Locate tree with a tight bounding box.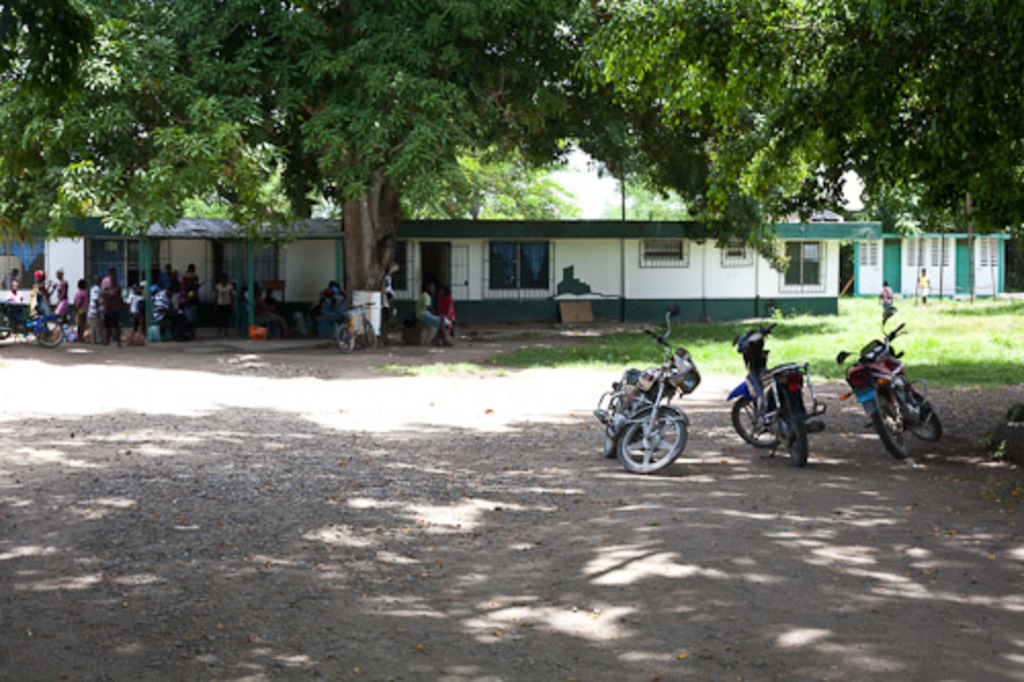
select_region(565, 0, 1022, 281).
